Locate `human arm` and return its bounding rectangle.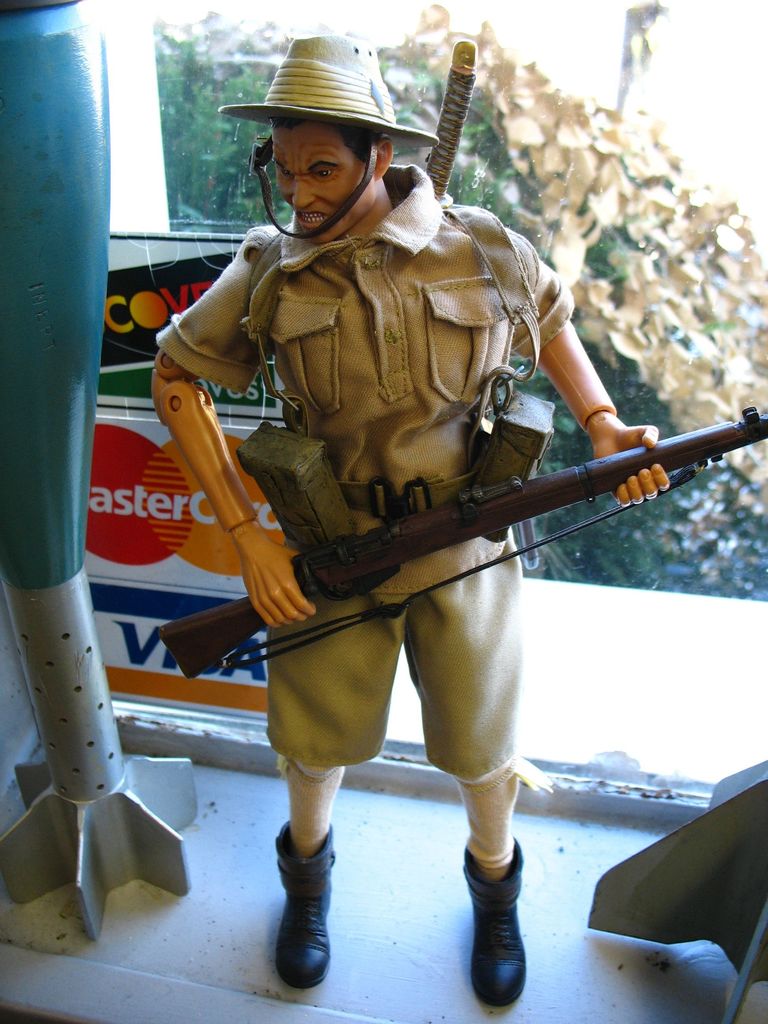
(left=492, top=211, right=682, bottom=506).
